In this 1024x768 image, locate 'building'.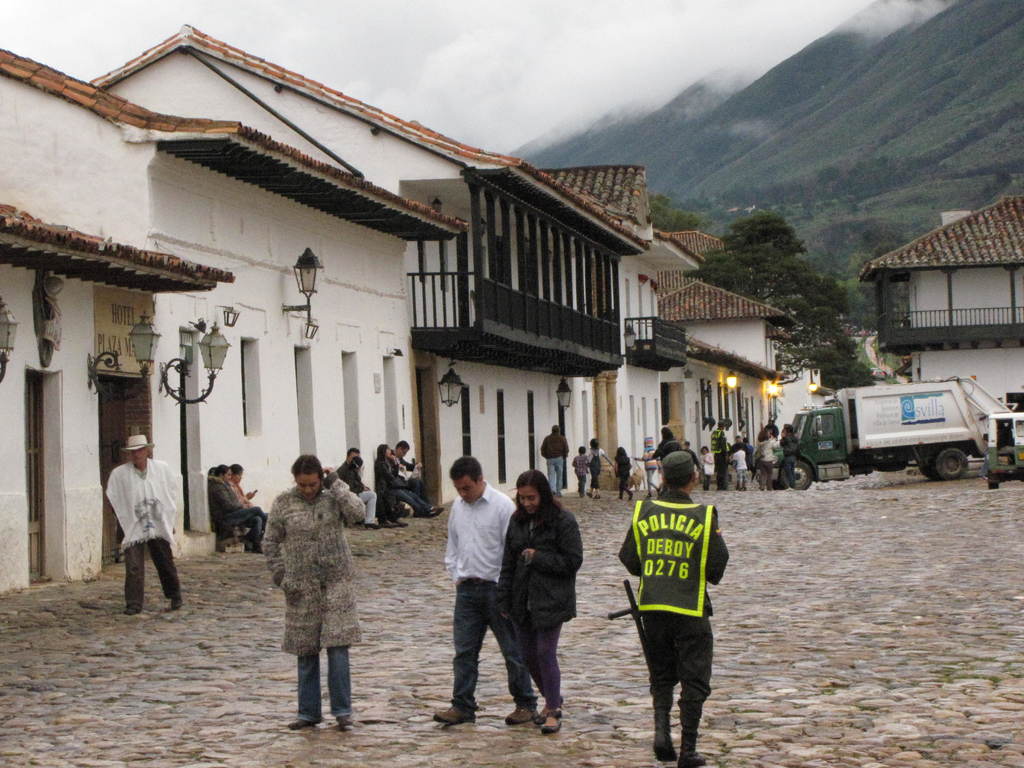
Bounding box: detection(90, 24, 649, 507).
